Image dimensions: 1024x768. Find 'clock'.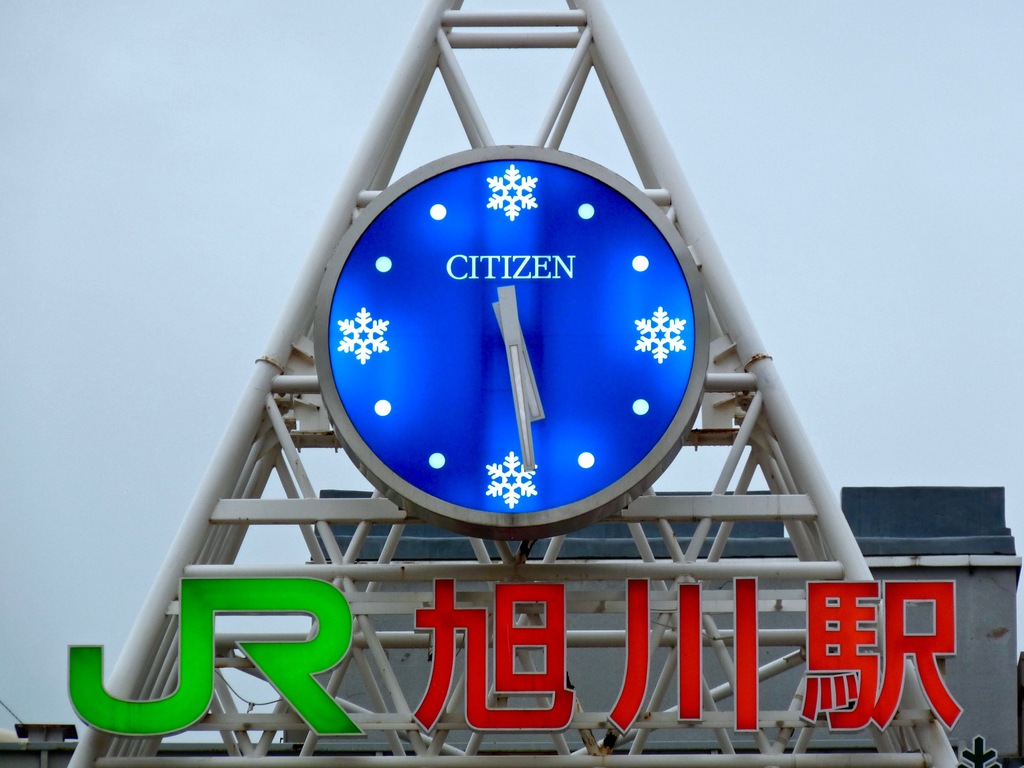
x1=255 y1=130 x2=687 y2=551.
